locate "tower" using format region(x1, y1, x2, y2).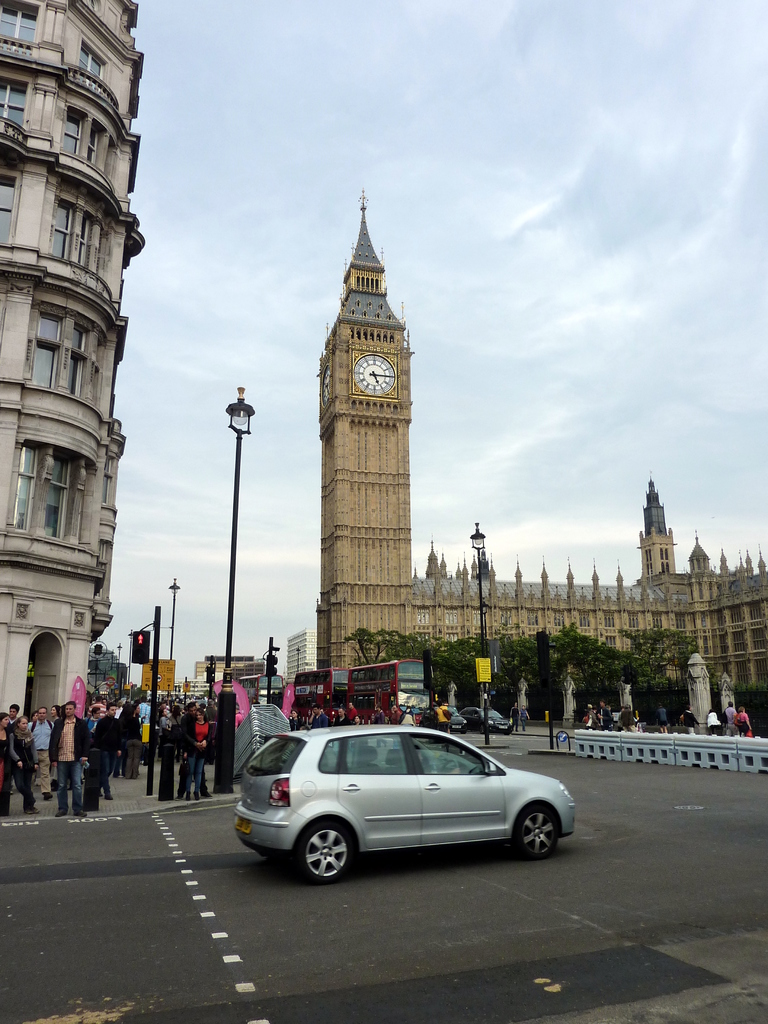
region(635, 486, 680, 580).
